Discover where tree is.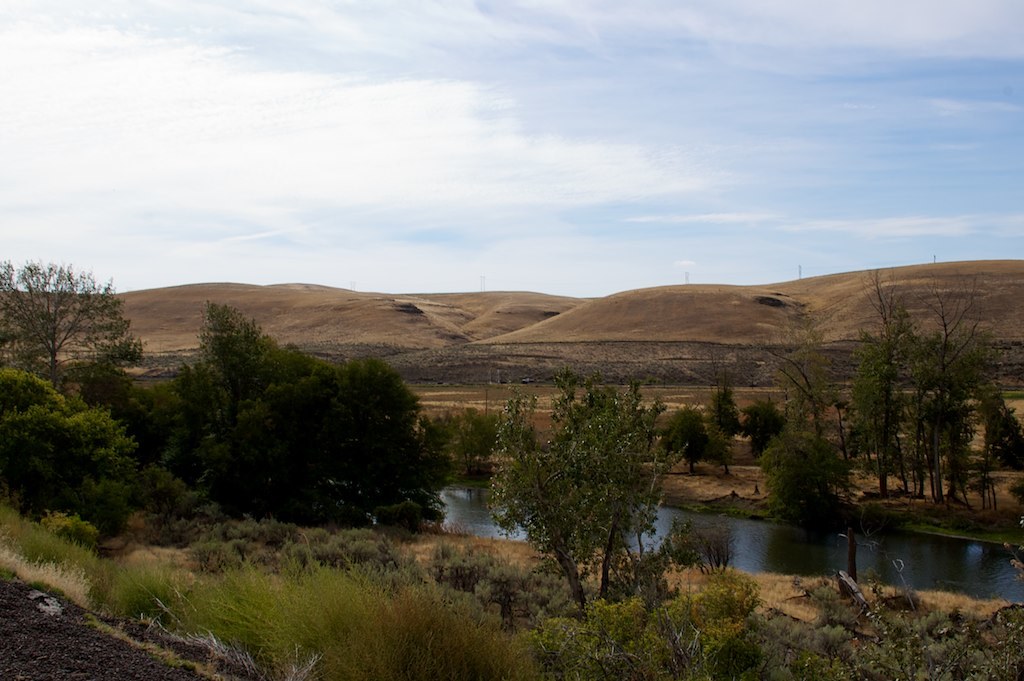
Discovered at detection(438, 415, 499, 456).
